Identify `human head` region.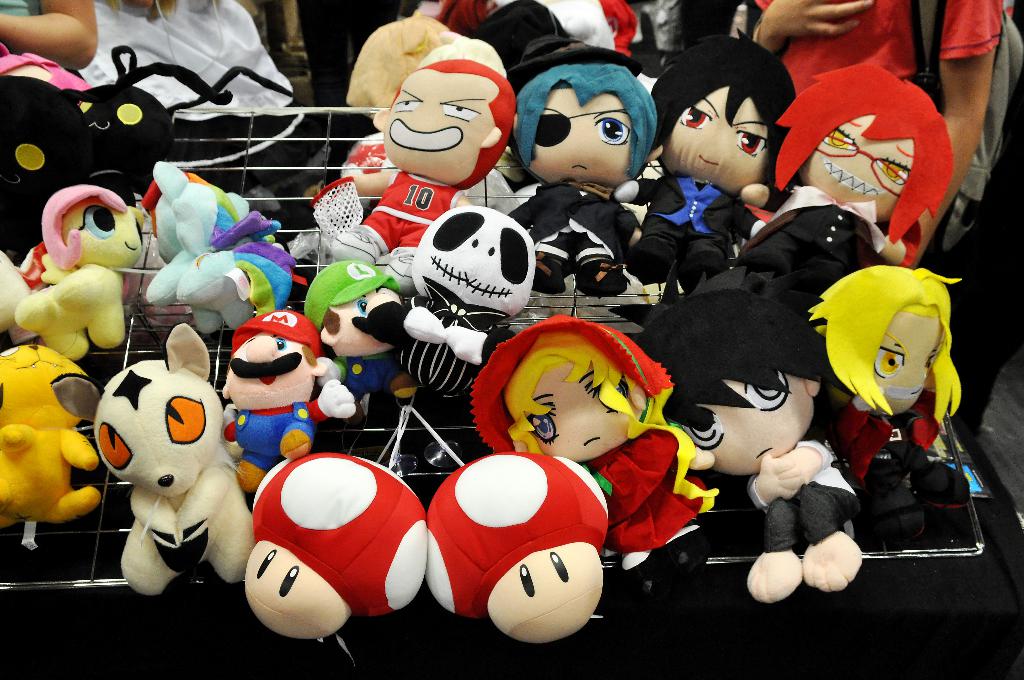
Region: (526,77,650,191).
